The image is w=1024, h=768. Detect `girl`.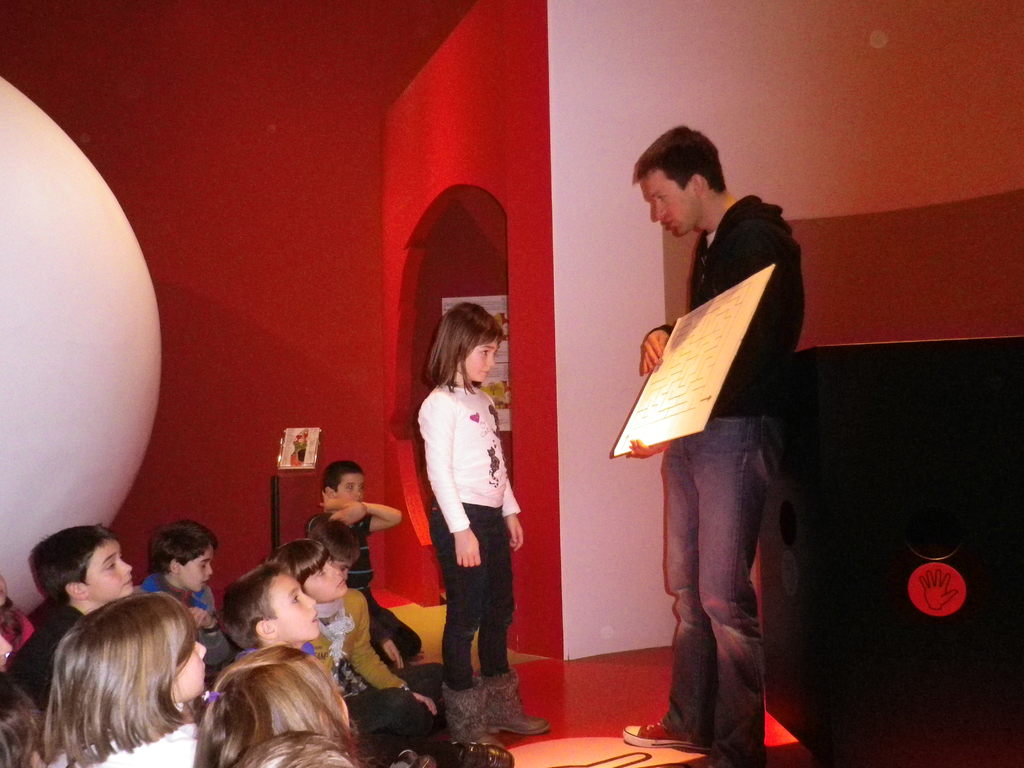
Detection: x1=42 y1=594 x2=205 y2=767.
